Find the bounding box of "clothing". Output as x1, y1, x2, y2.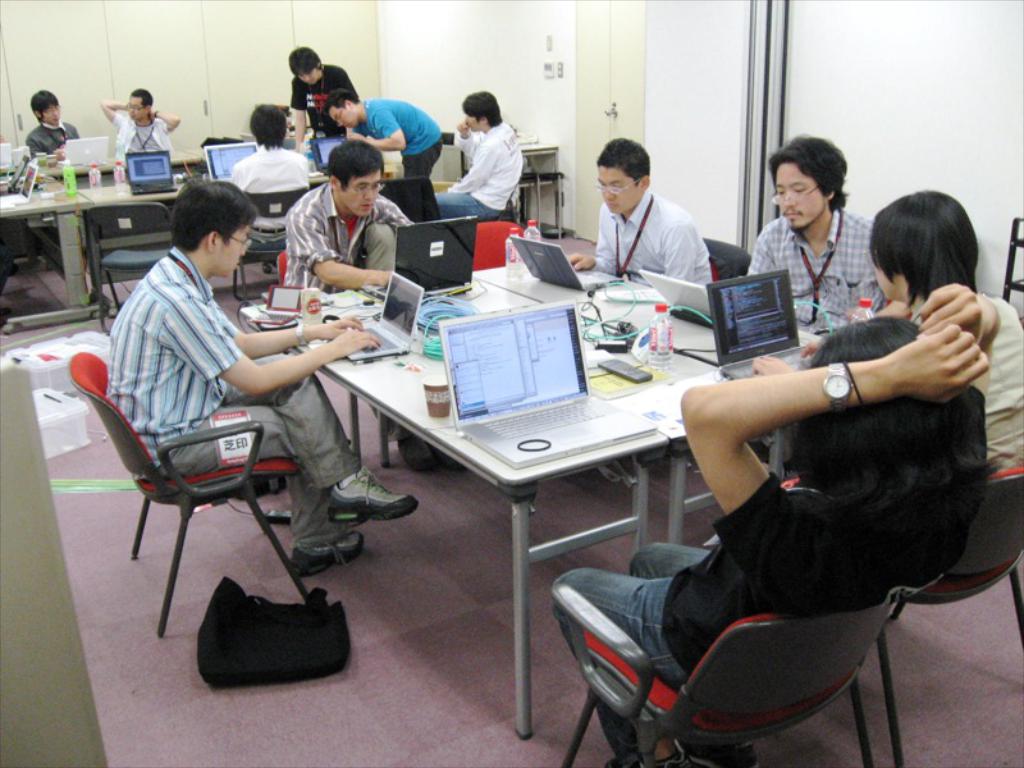
594, 188, 709, 282.
